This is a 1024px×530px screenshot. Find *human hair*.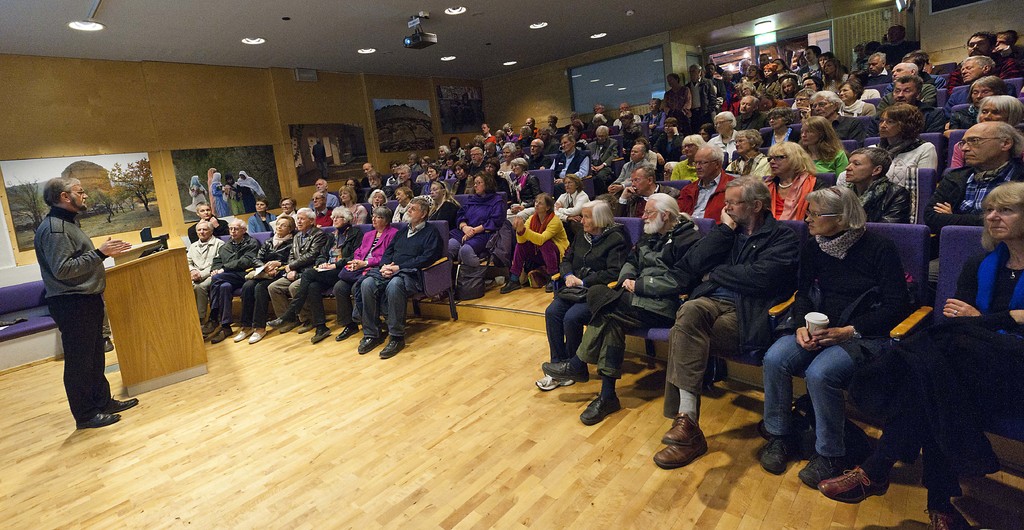
Bounding box: pyautogui.locateOnScreen(547, 115, 558, 125).
